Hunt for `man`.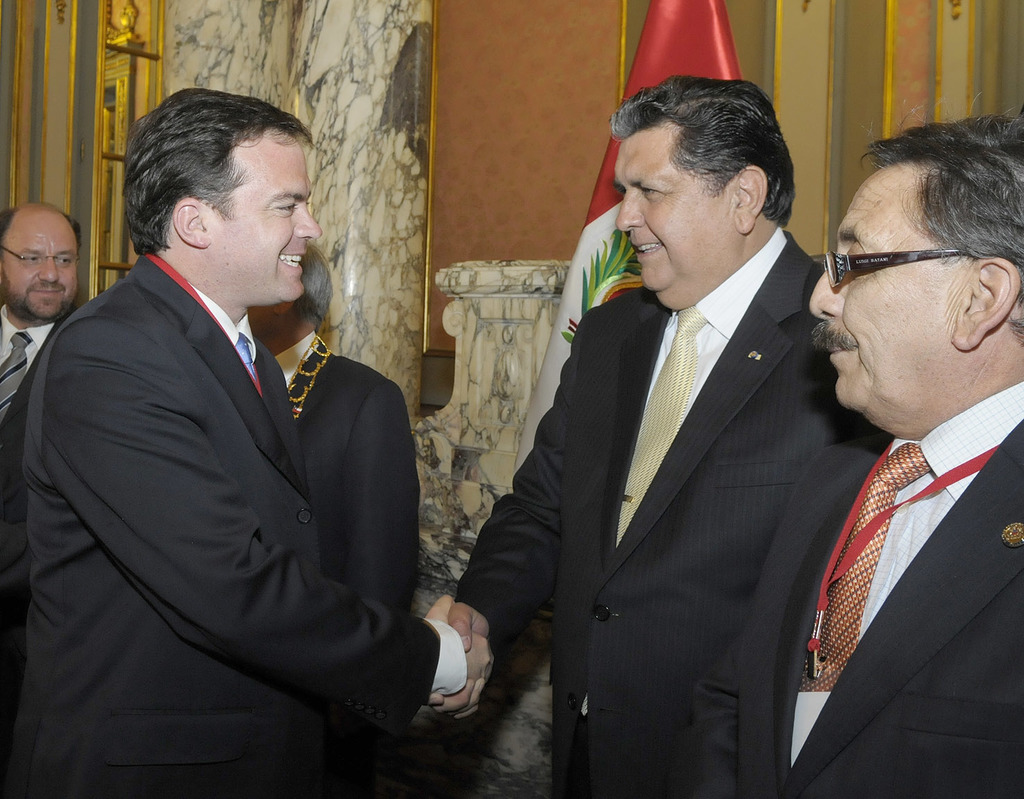
Hunted down at Rect(420, 74, 897, 798).
